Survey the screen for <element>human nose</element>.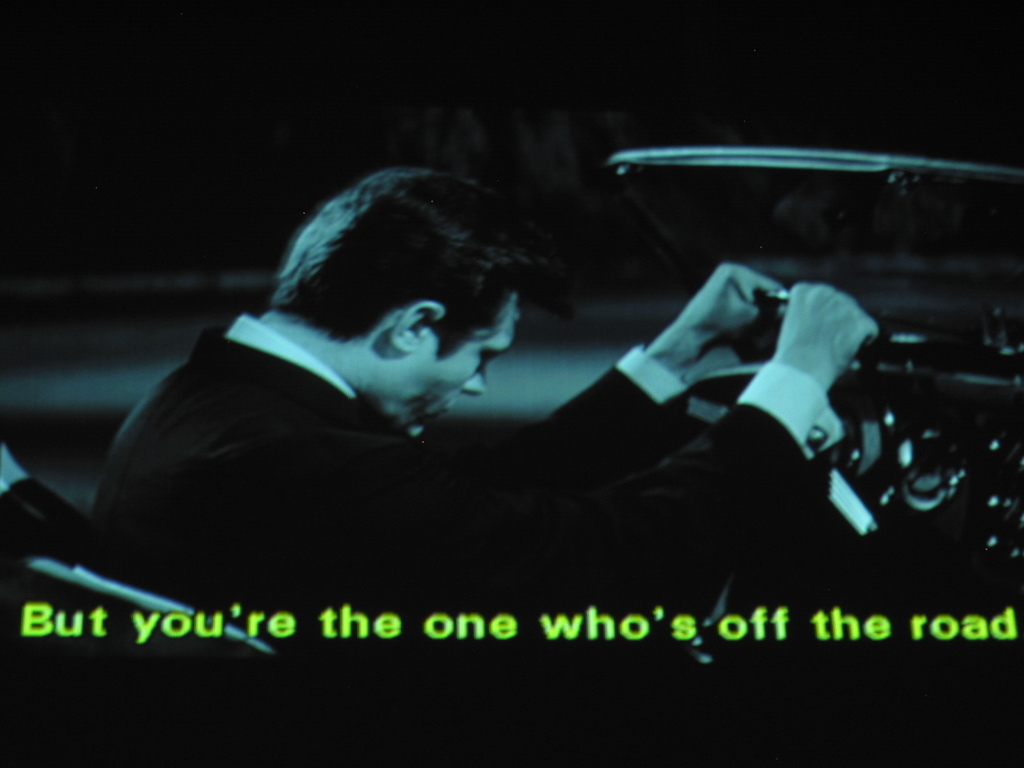
Survey found: [460,364,489,400].
